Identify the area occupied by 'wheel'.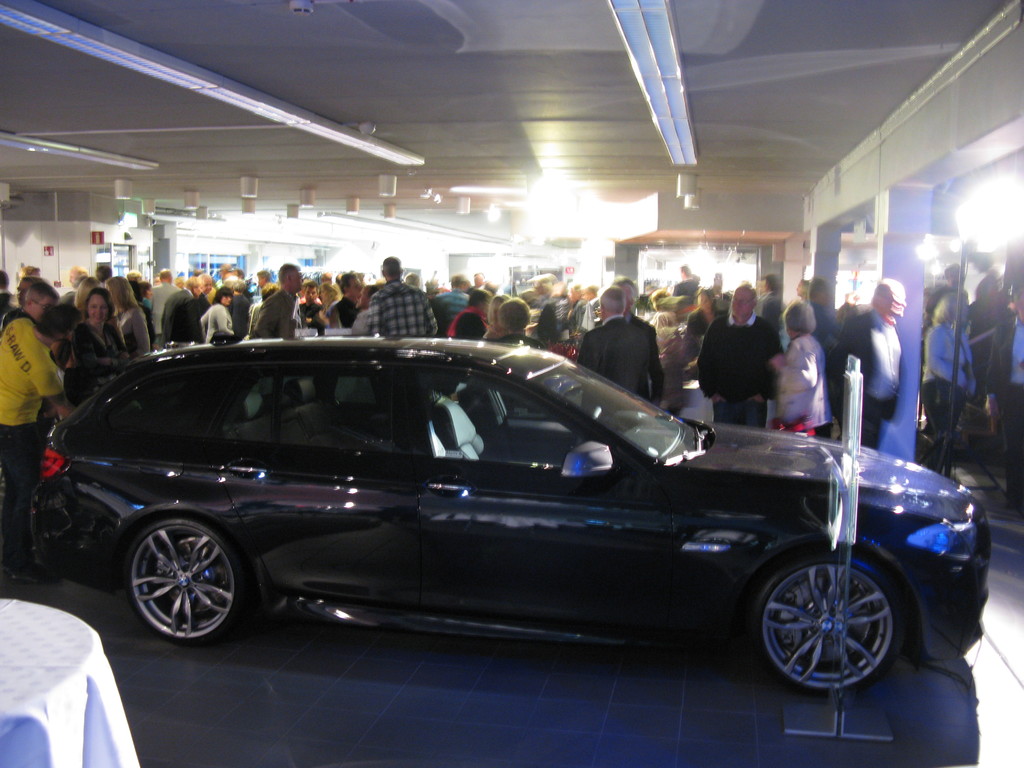
Area: (744,547,902,703).
